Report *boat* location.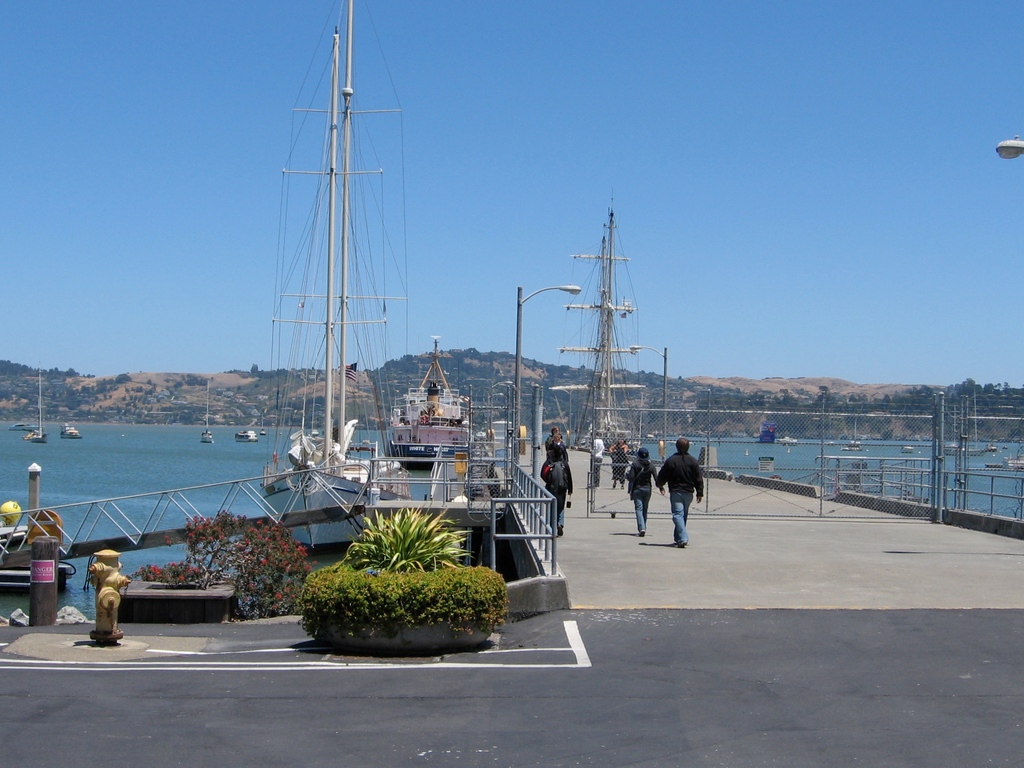
Report: 776, 436, 796, 444.
